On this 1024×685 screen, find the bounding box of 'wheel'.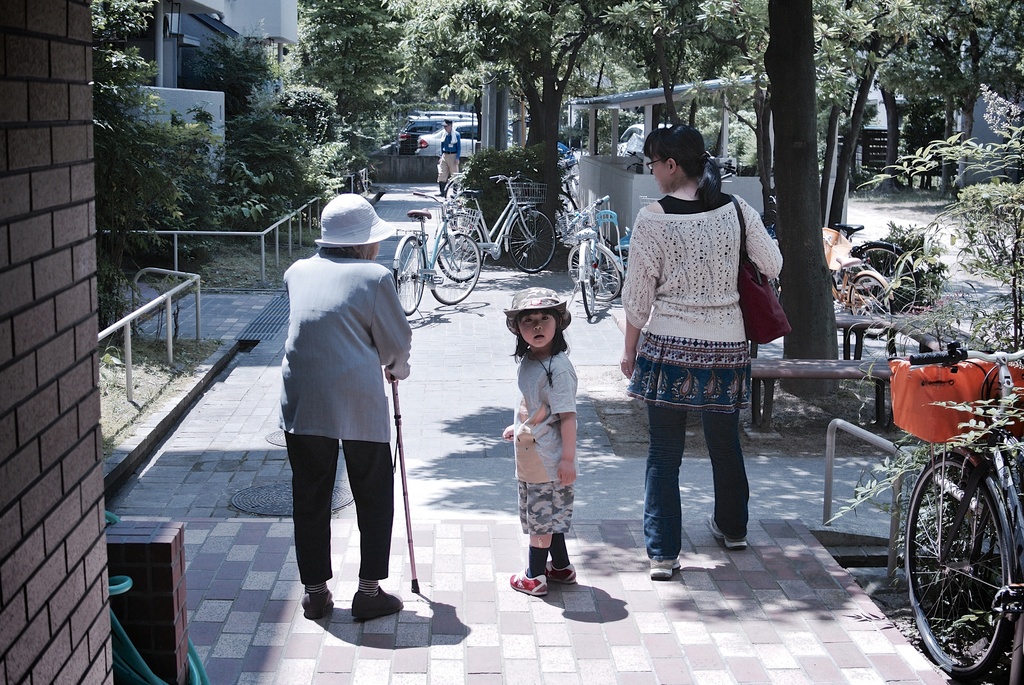
Bounding box: box=[906, 447, 1022, 675].
